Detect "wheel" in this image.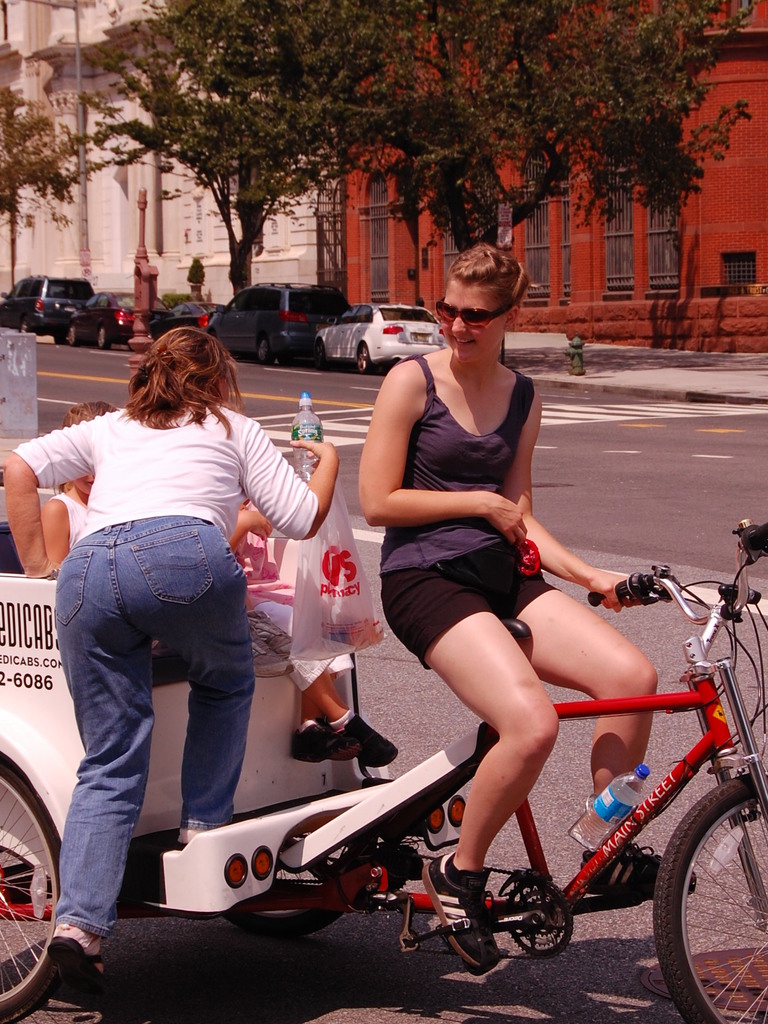
Detection: [65, 326, 77, 345].
